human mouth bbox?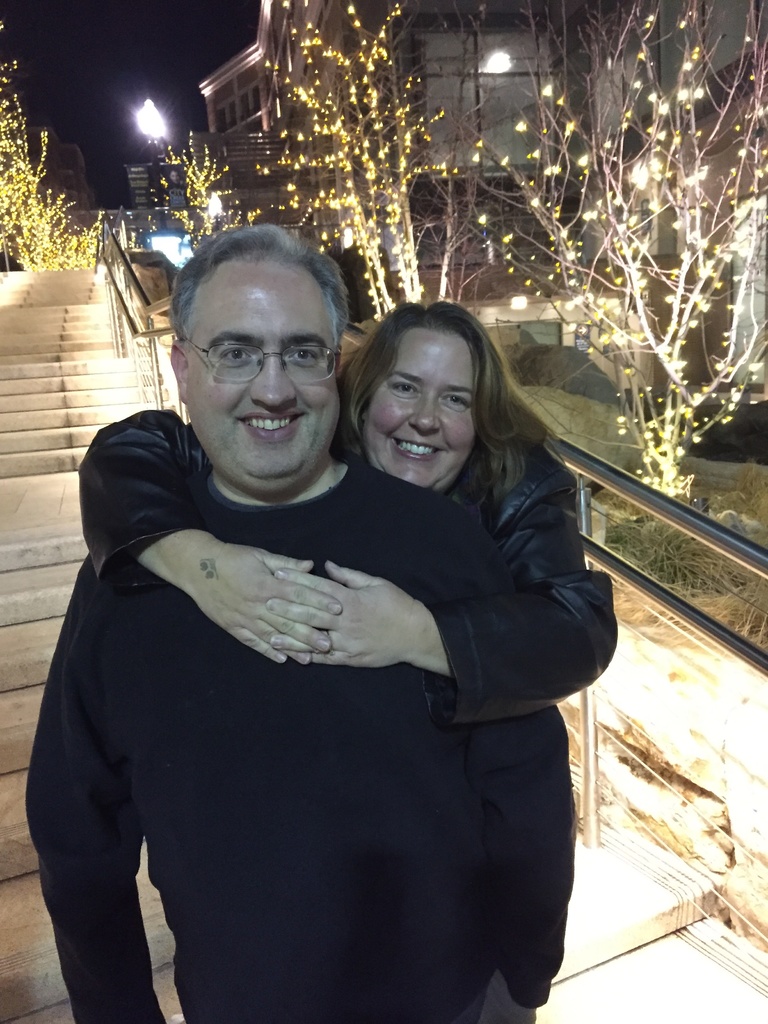
(x1=237, y1=408, x2=305, y2=443)
